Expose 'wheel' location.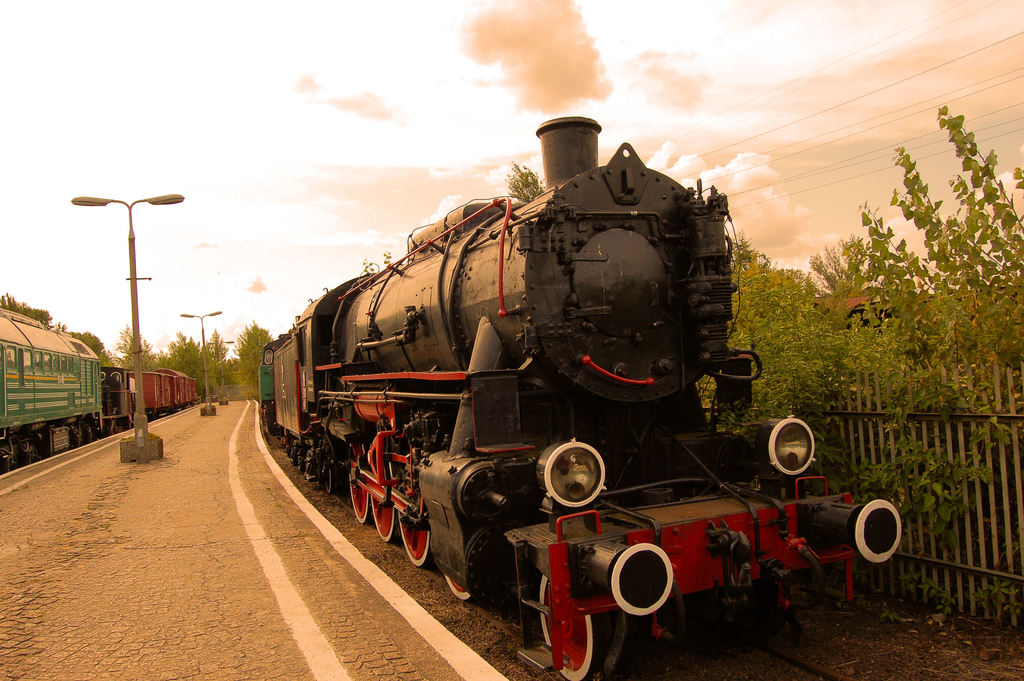
Exposed at detection(396, 506, 433, 569).
